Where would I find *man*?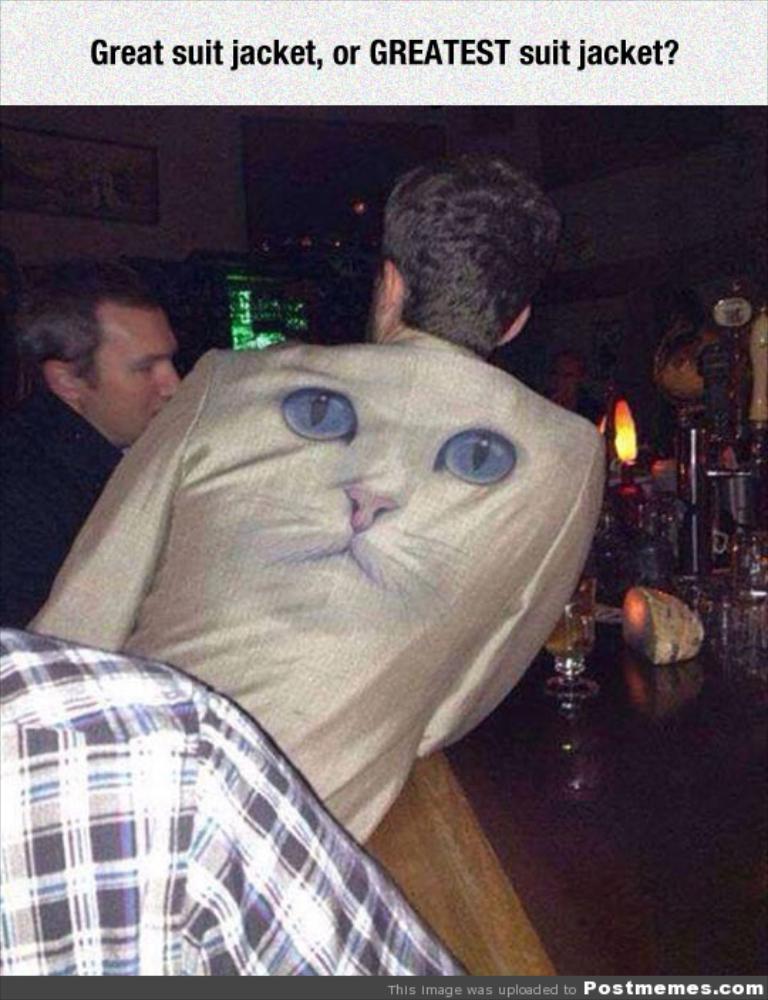
At locate(17, 145, 599, 845).
